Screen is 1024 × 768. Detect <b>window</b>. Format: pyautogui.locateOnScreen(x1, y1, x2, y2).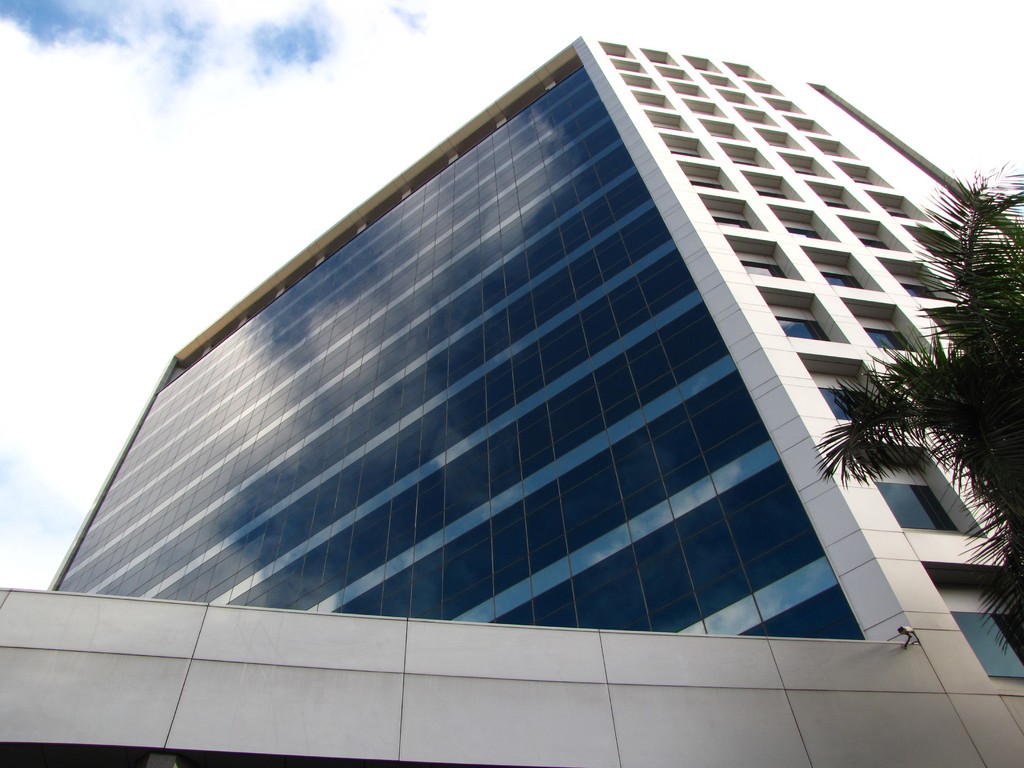
pyautogui.locateOnScreen(756, 127, 804, 148).
